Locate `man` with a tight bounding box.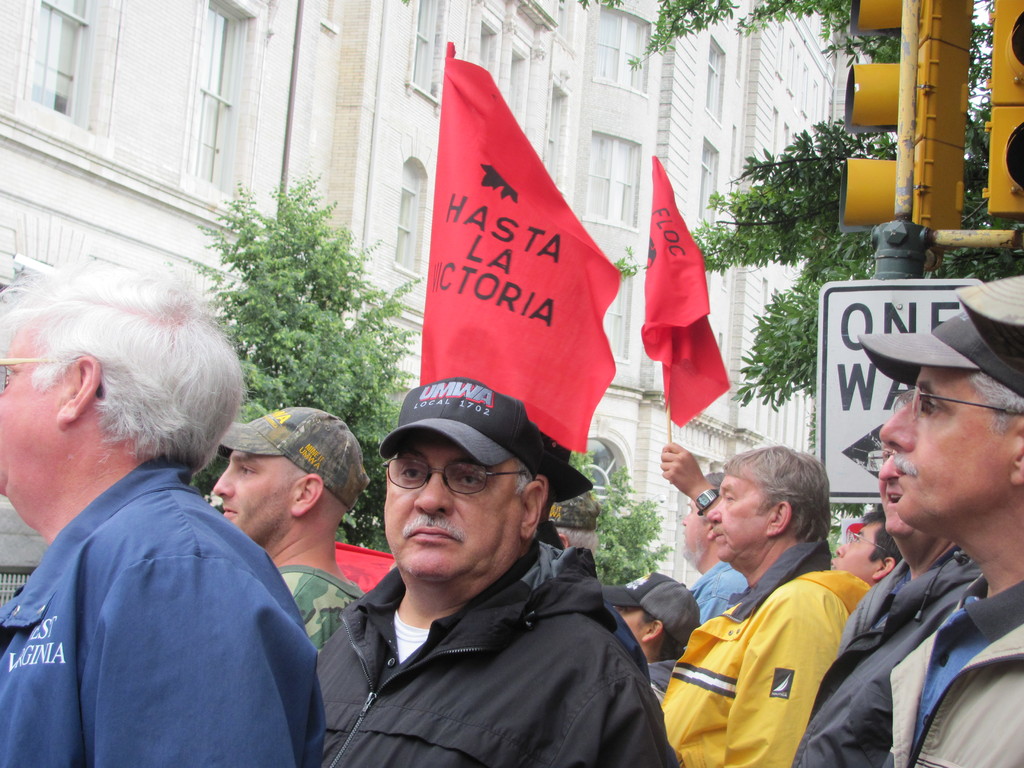
215:408:360:647.
